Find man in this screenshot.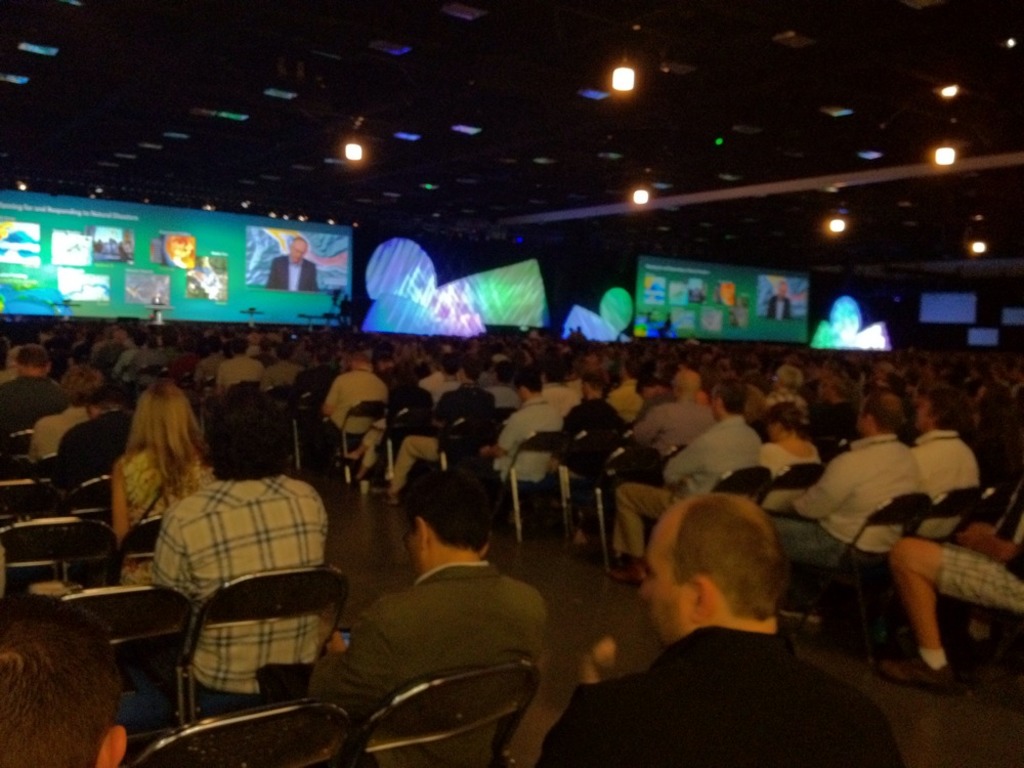
The bounding box for man is box(0, 345, 66, 430).
